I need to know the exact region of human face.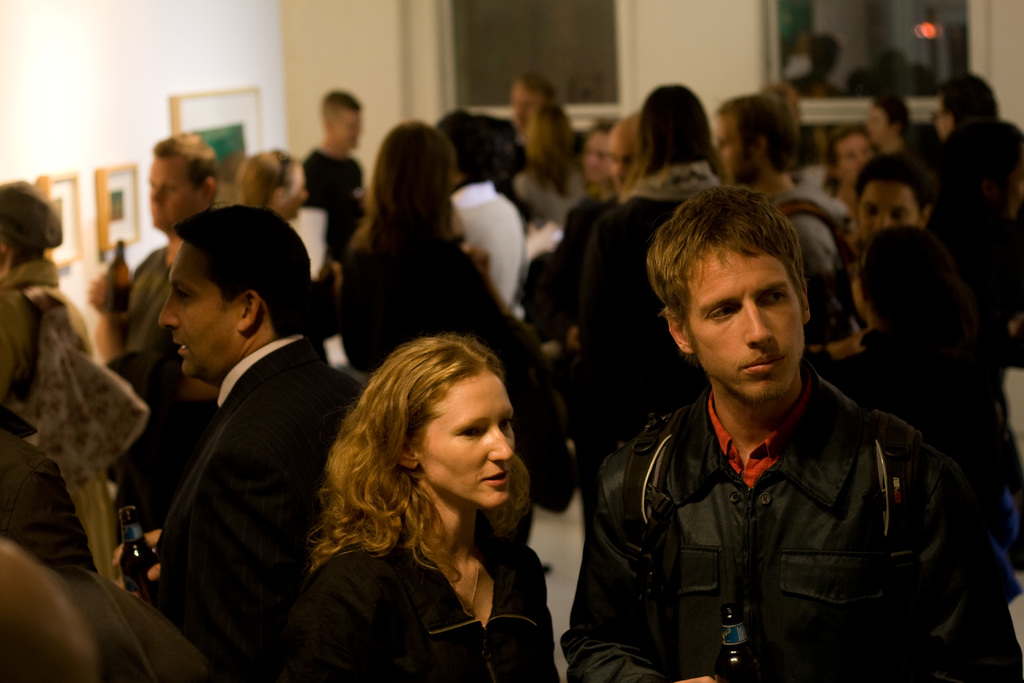
Region: 328/104/360/152.
